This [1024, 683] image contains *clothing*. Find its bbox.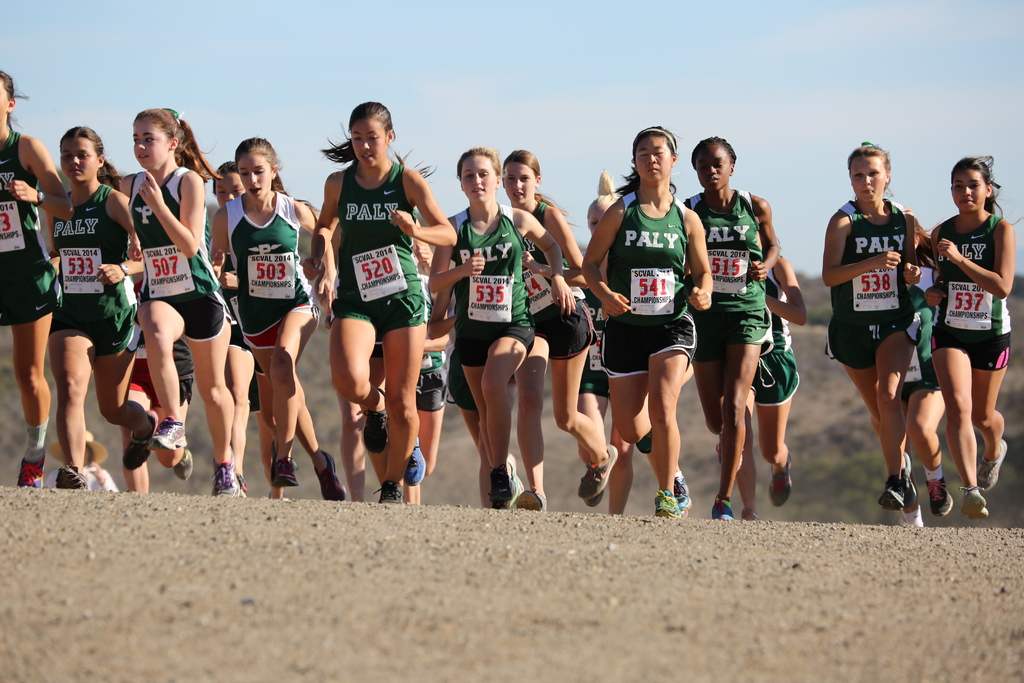
rect(691, 186, 771, 364).
